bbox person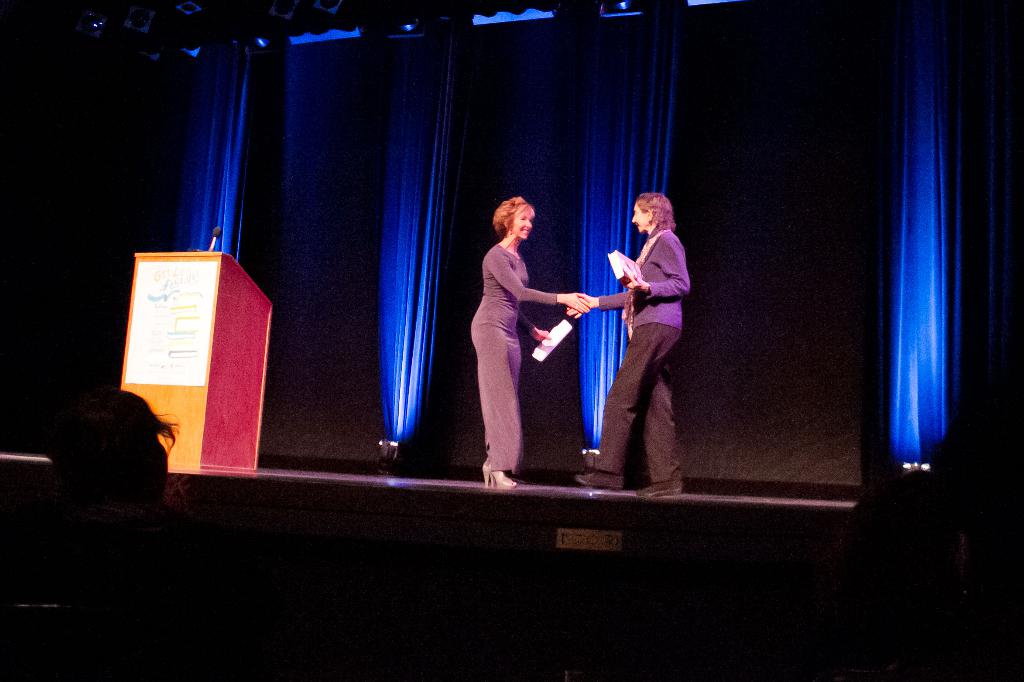
(left=560, top=191, right=685, bottom=496)
